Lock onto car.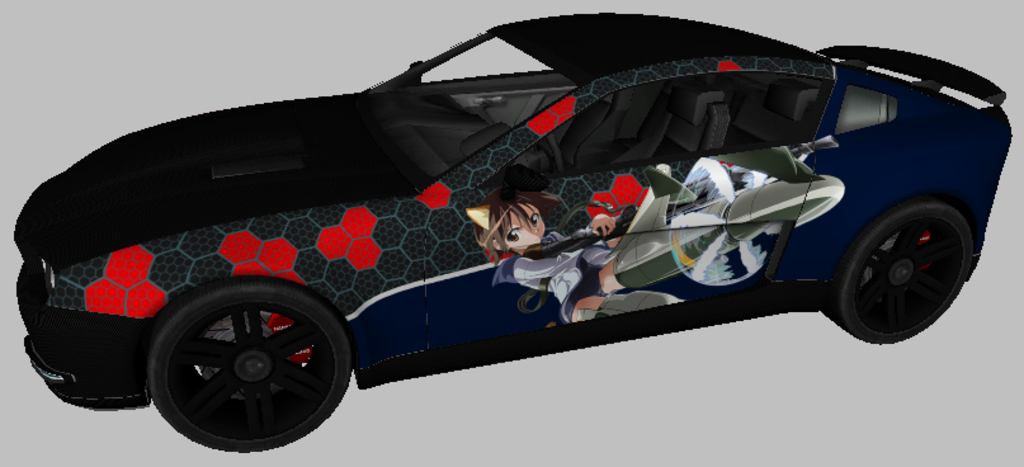
Locked: (left=0, top=3, right=1020, bottom=430).
